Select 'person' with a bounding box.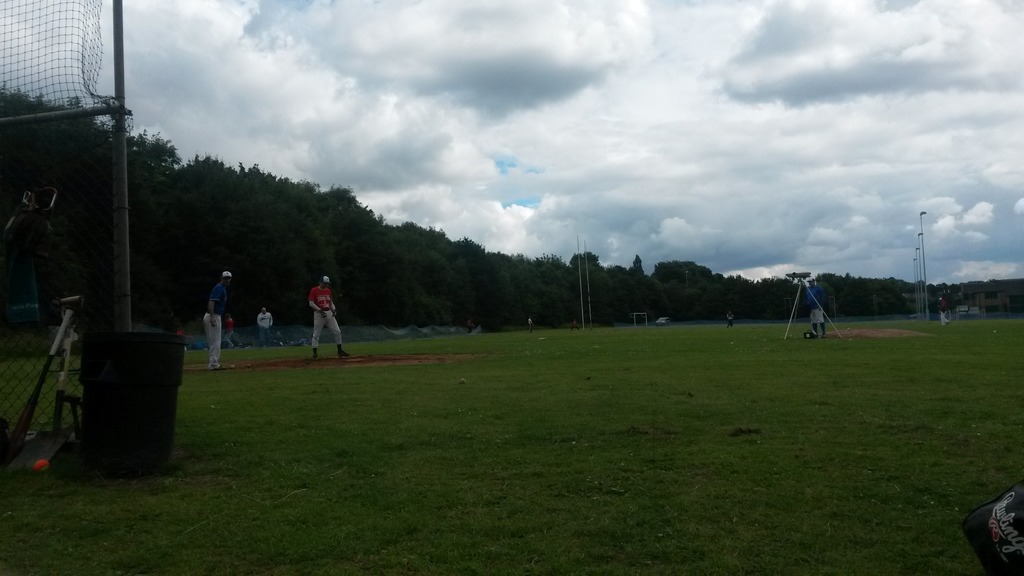
bbox=[723, 310, 734, 331].
